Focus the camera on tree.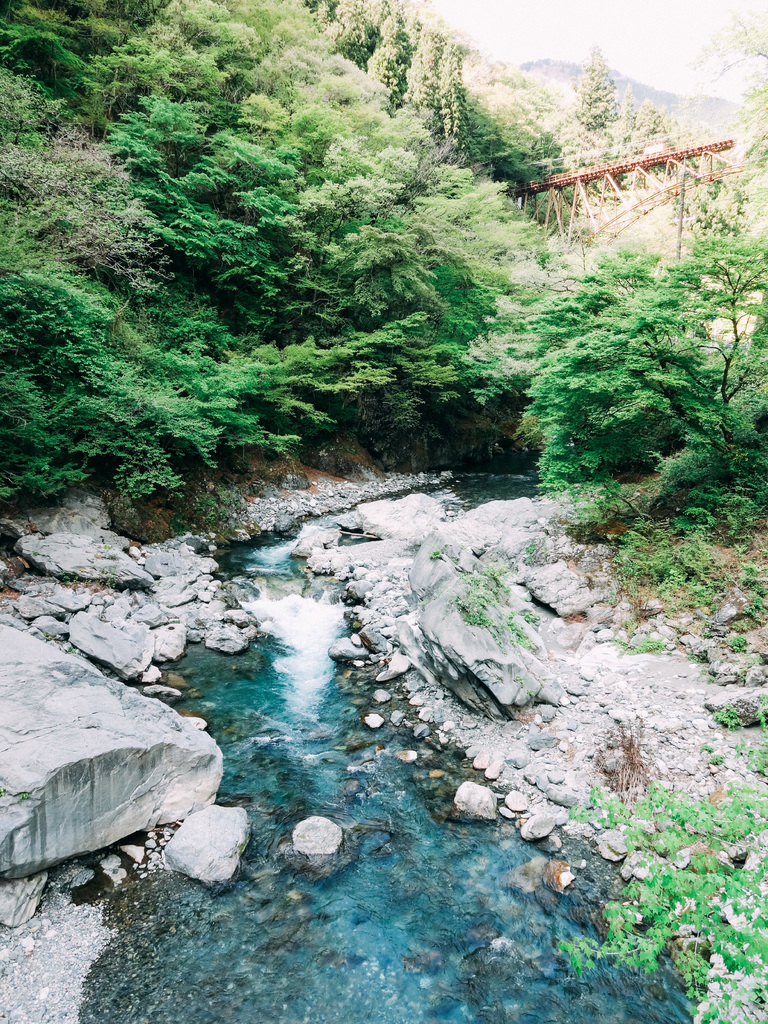
Focus region: <bbox>535, 13, 767, 573</bbox>.
